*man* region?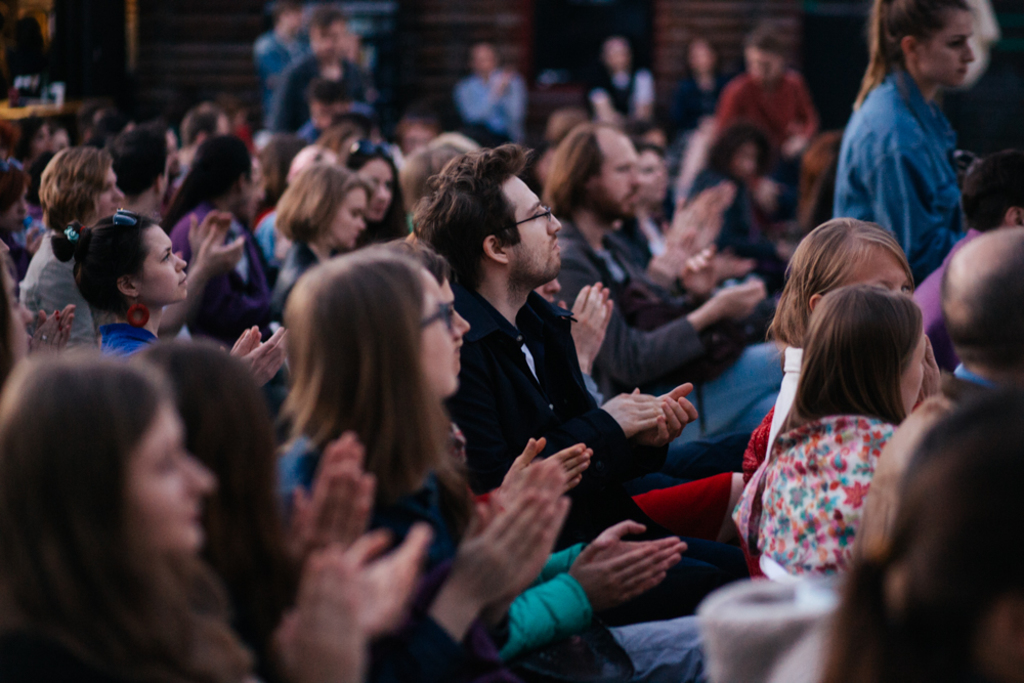
<box>110,126,169,217</box>
